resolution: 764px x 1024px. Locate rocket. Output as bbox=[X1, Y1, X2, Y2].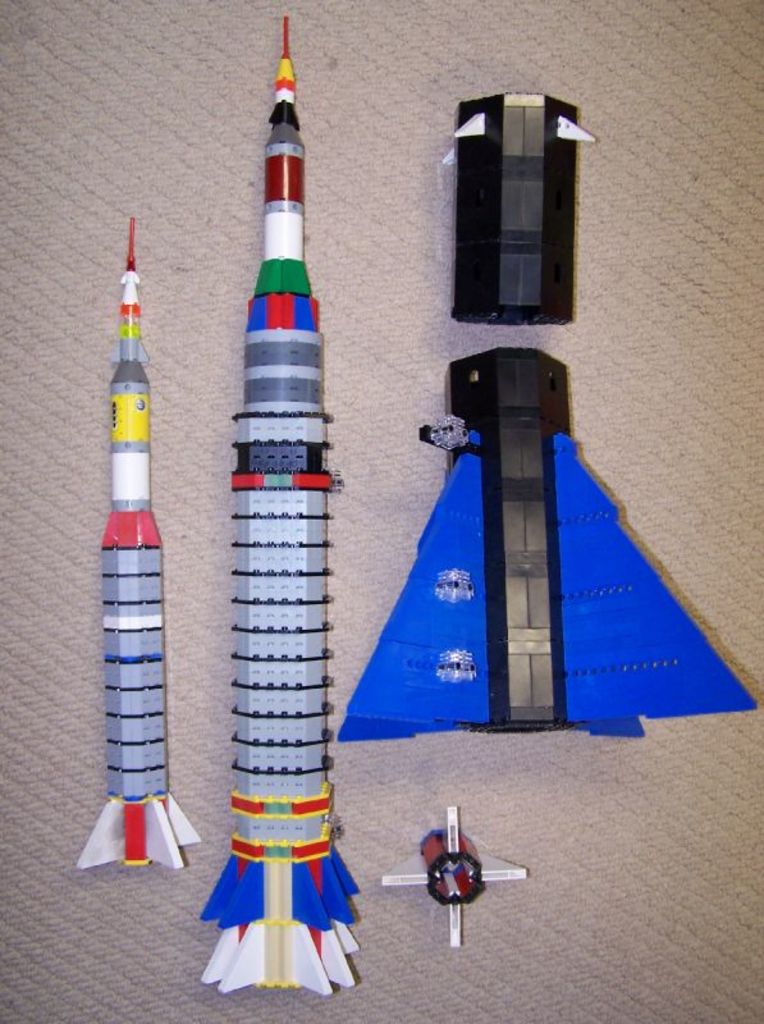
bbox=[205, 13, 360, 997].
